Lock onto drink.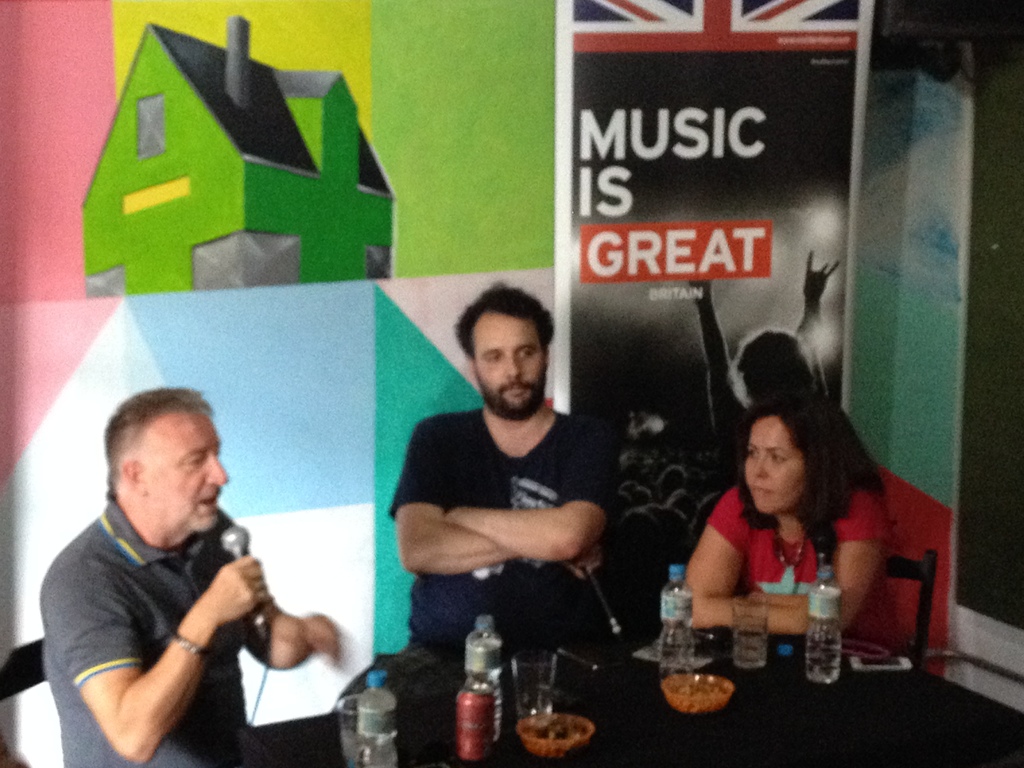
Locked: 807,564,844,682.
